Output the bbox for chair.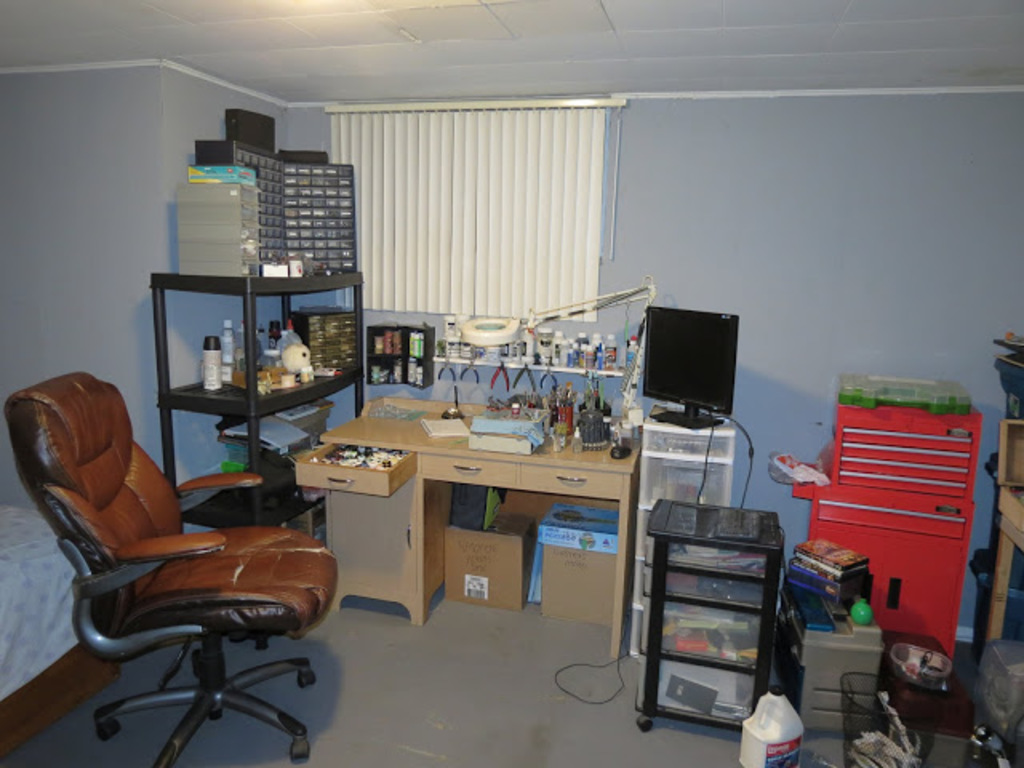
box=[11, 350, 317, 754].
